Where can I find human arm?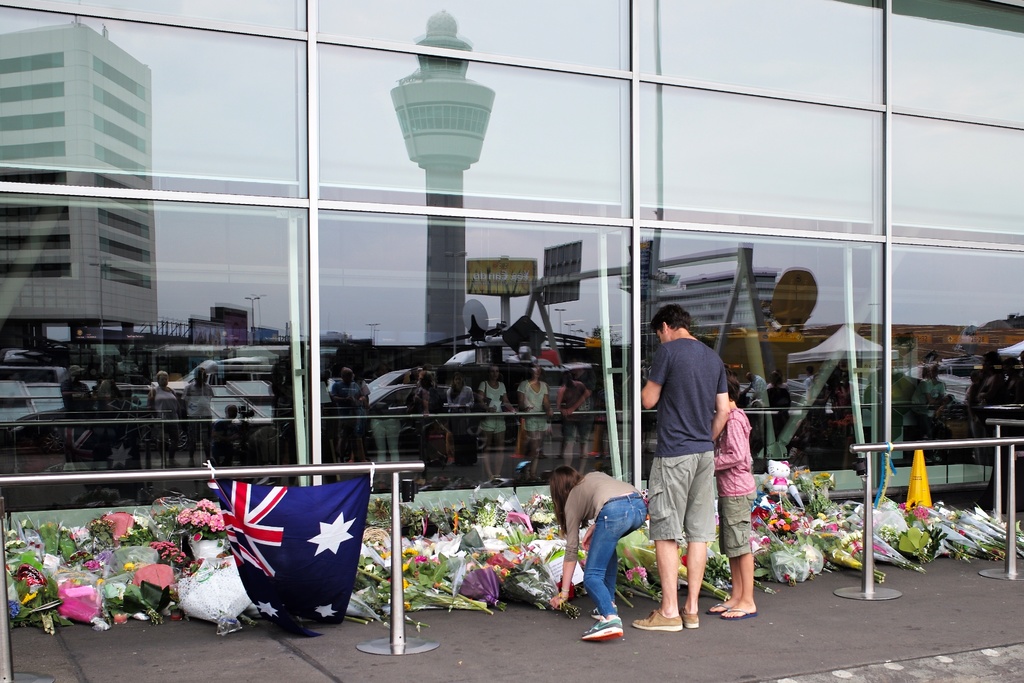
You can find it at region(639, 346, 662, 408).
